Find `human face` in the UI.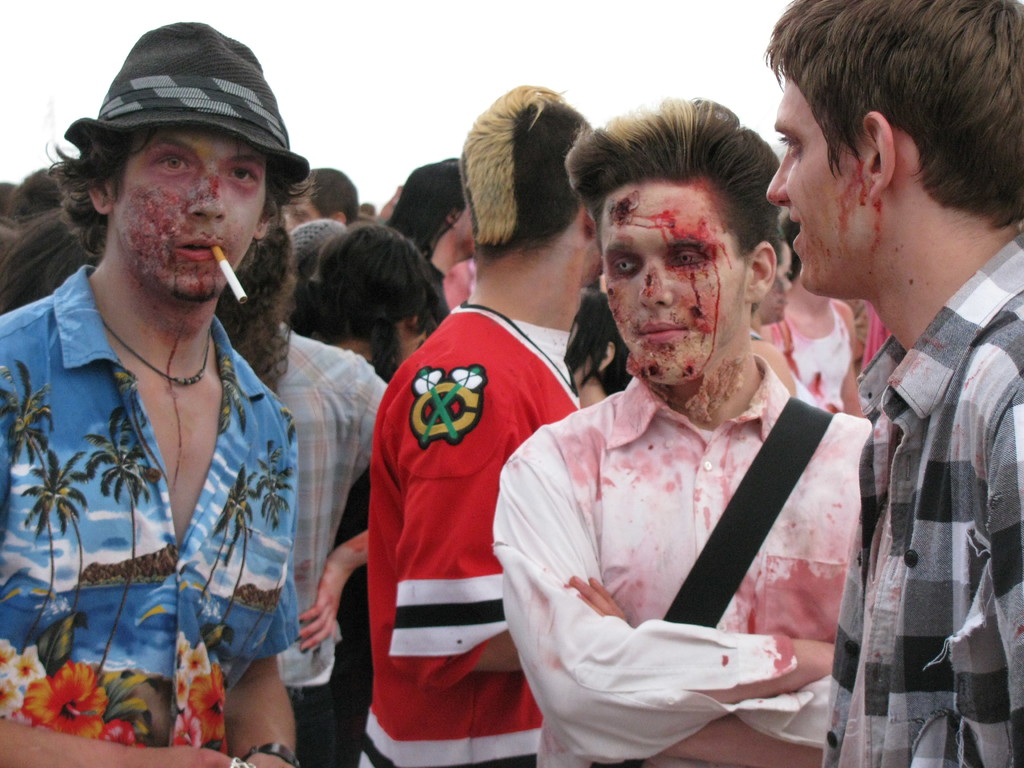
UI element at 764 71 862 289.
